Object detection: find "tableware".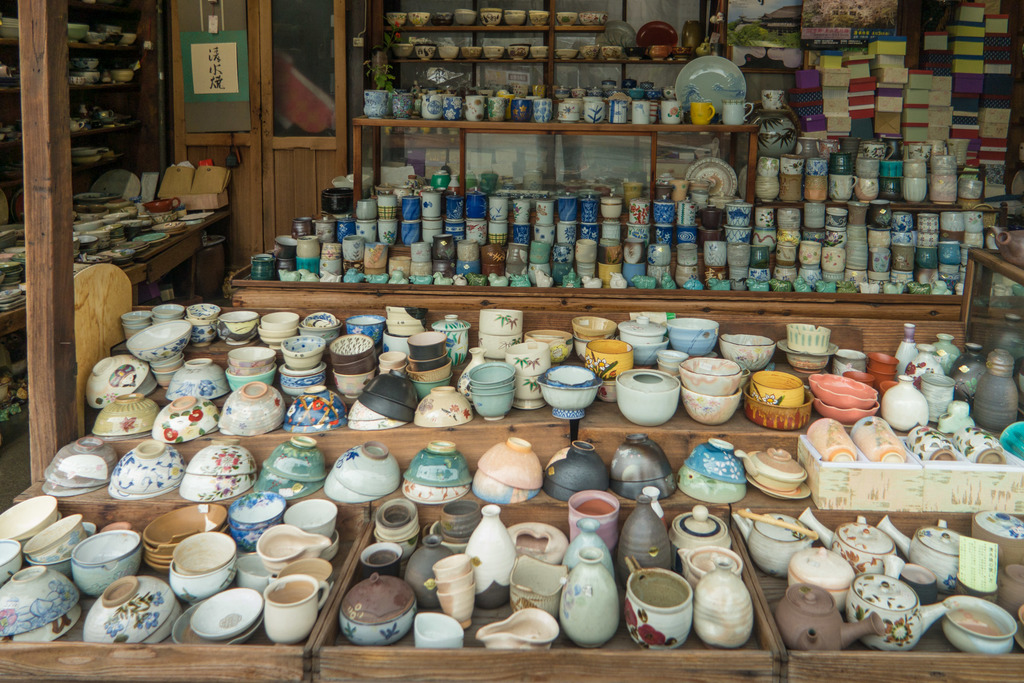
l=488, t=224, r=511, b=246.
